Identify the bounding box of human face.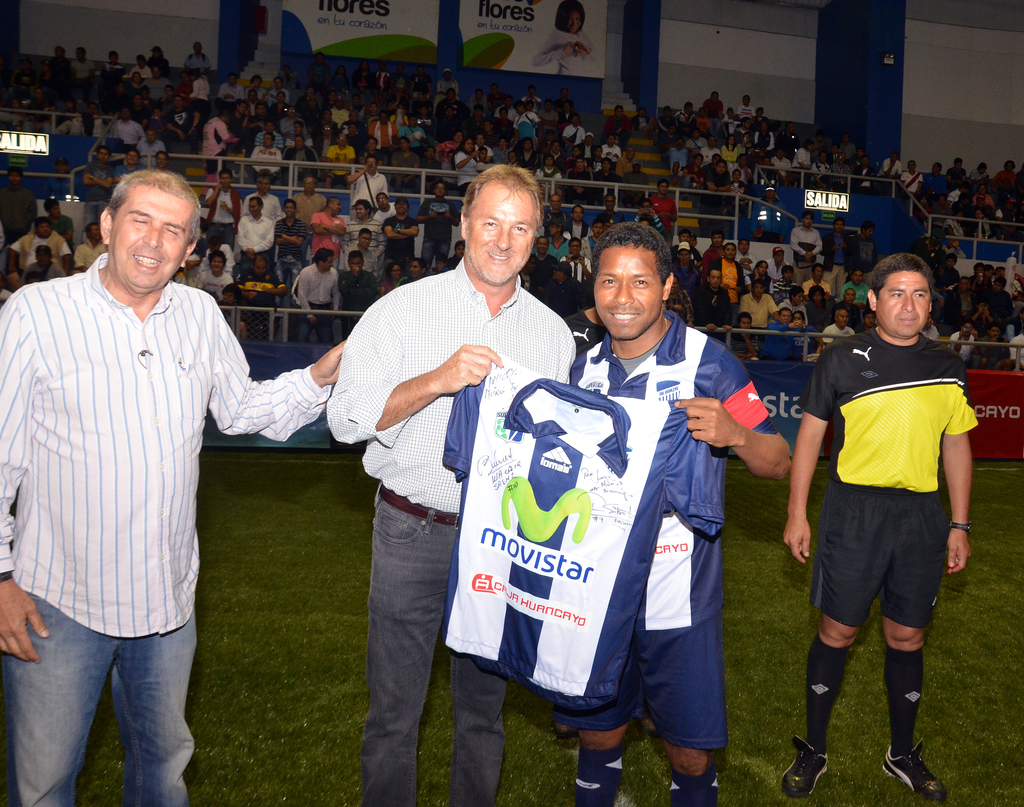
Rect(264, 122, 275, 129).
